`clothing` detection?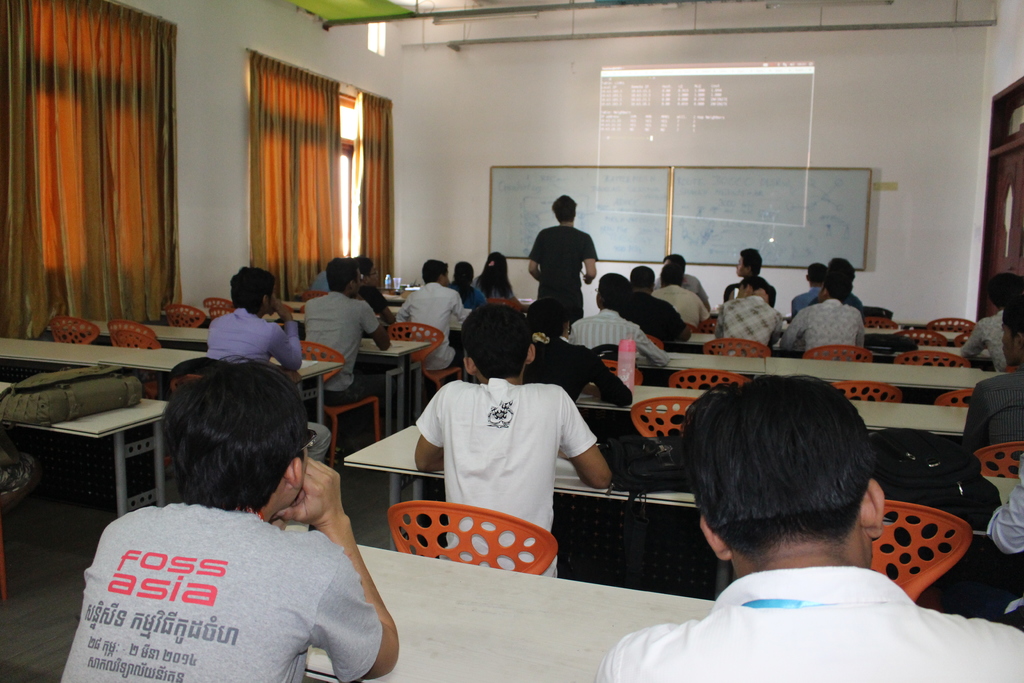
l=650, t=281, r=705, b=333
